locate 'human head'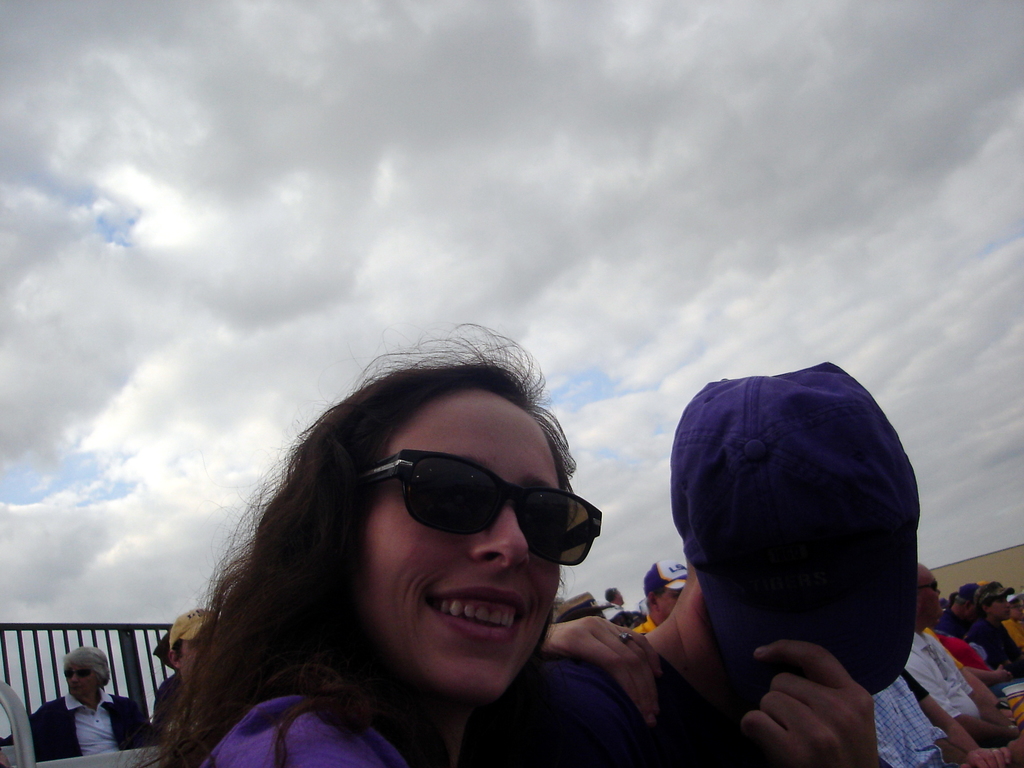
<bbox>1007, 589, 1023, 621</bbox>
